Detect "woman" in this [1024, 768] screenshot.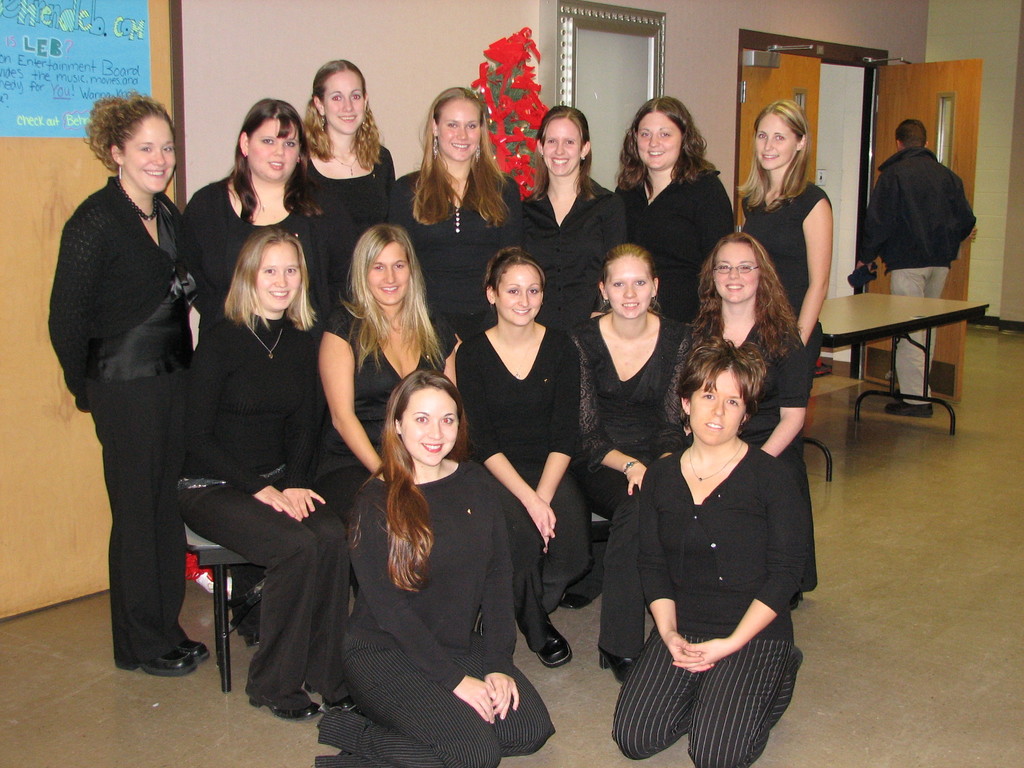
Detection: [left=174, top=230, right=351, bottom=723].
